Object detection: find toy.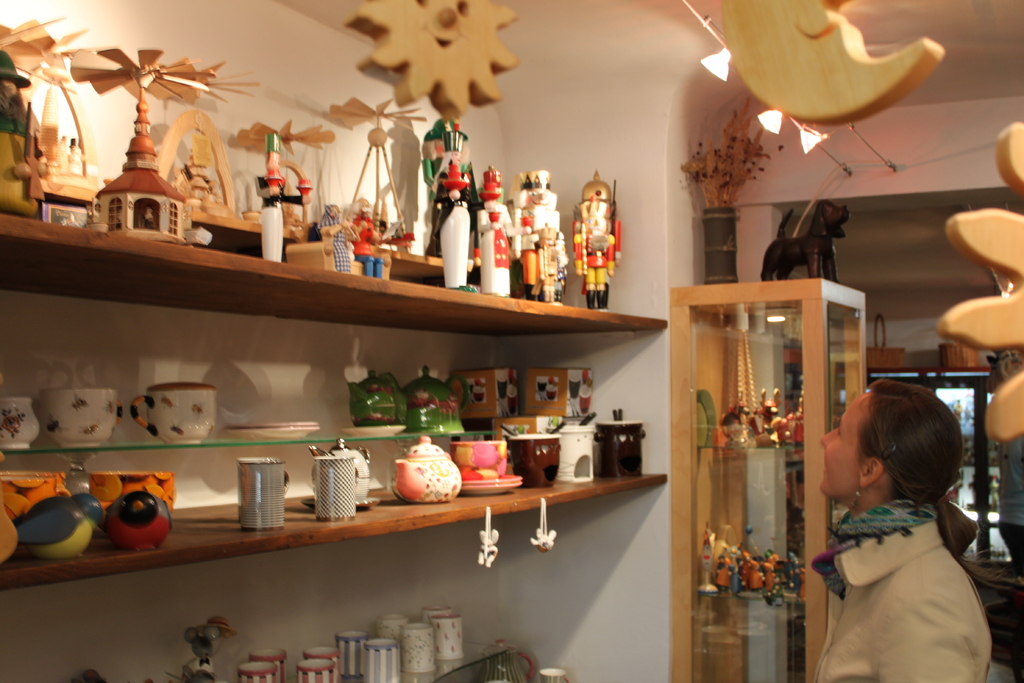
BBox(9, 488, 102, 558).
